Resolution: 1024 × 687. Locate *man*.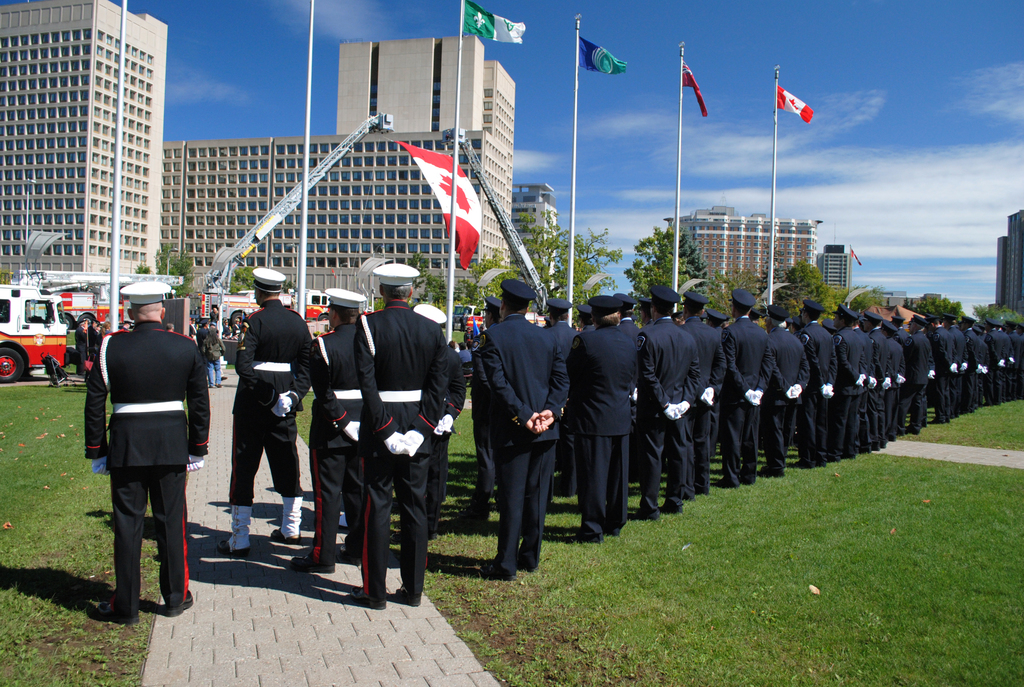
l=228, t=311, r=244, b=336.
